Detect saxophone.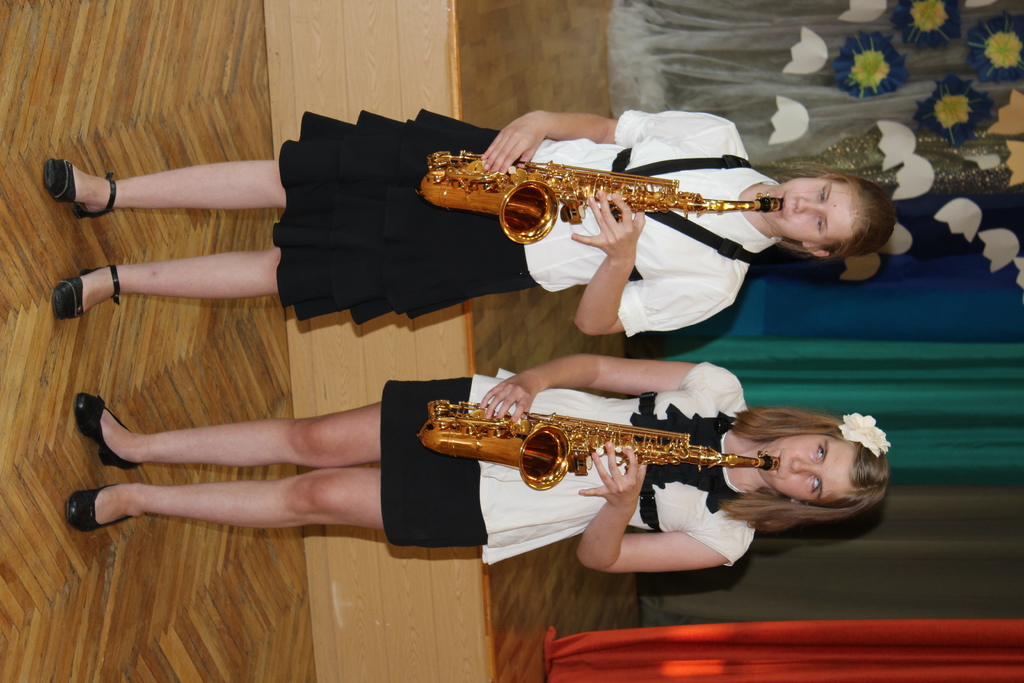
Detected at (left=414, top=400, right=785, bottom=493).
